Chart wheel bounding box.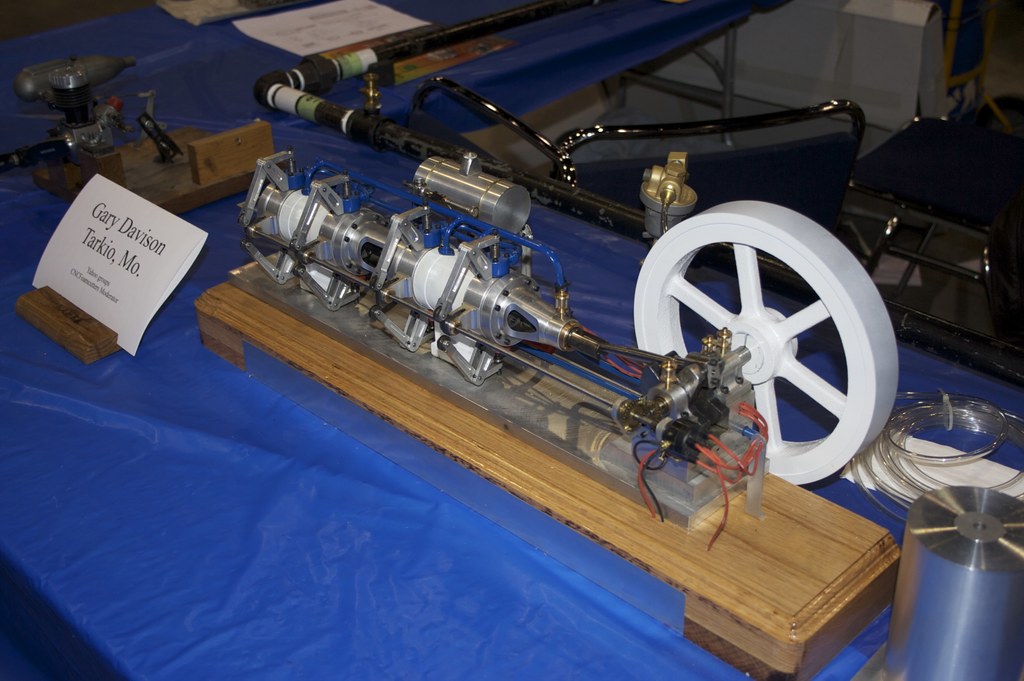
Charted: [647,179,881,491].
